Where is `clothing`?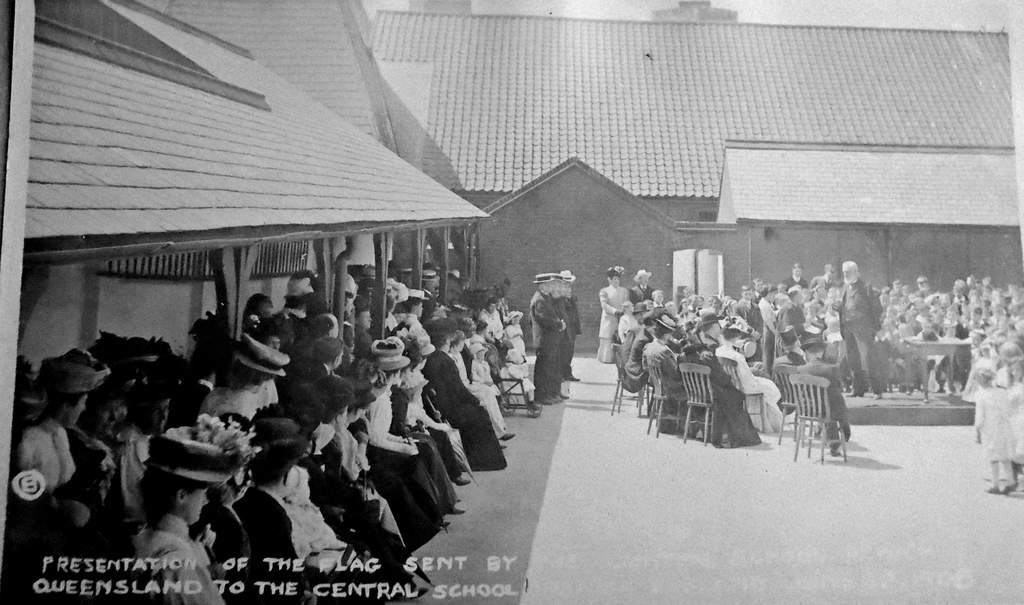
crop(249, 305, 303, 335).
